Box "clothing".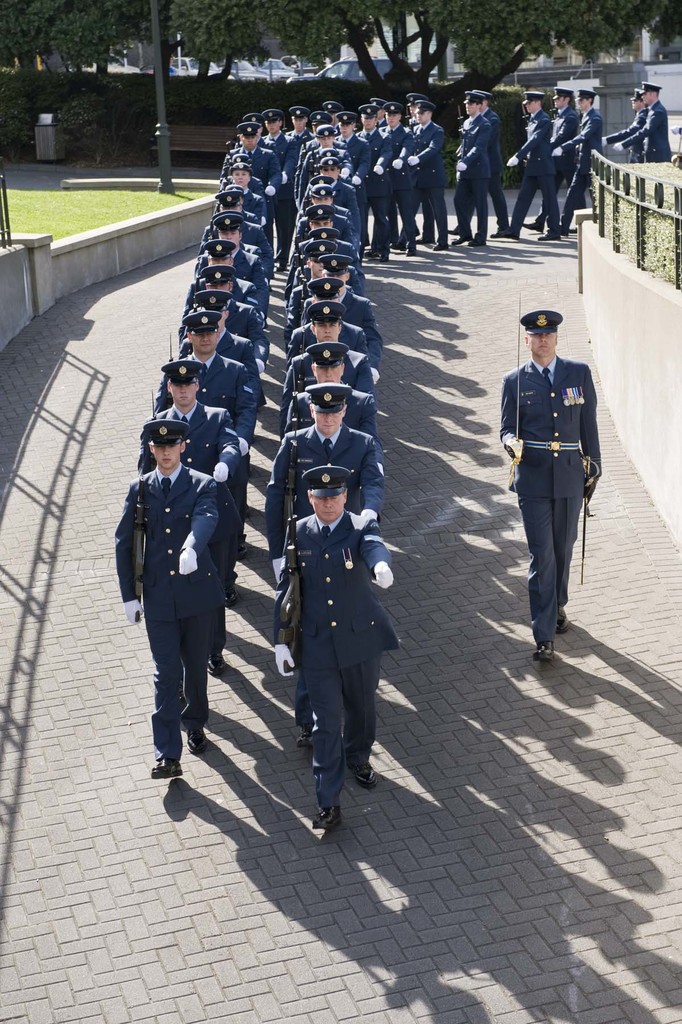
x1=623 y1=96 x2=672 y2=166.
